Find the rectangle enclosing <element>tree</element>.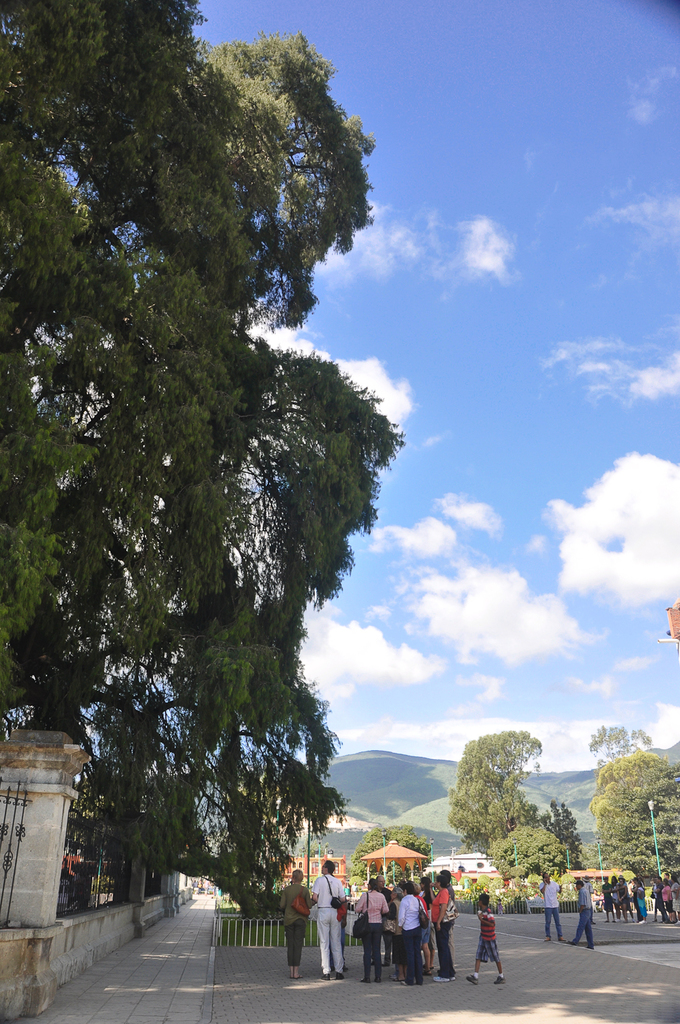
bbox=[572, 720, 662, 778].
